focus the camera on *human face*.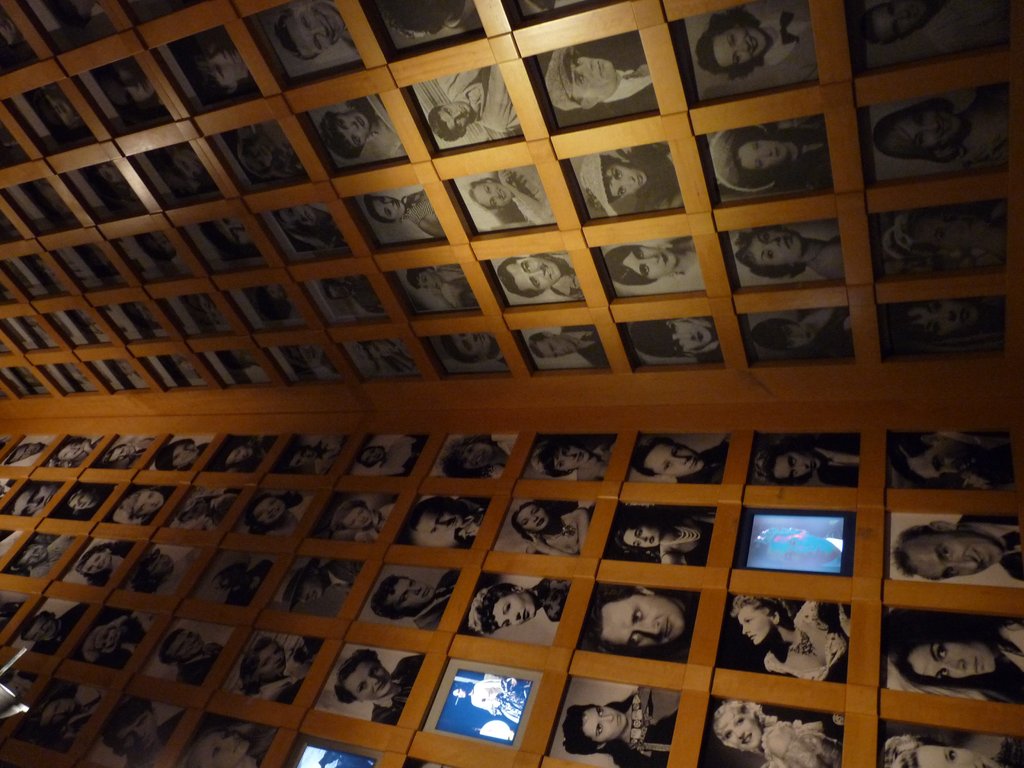
Focus region: bbox=(724, 452, 996, 767).
